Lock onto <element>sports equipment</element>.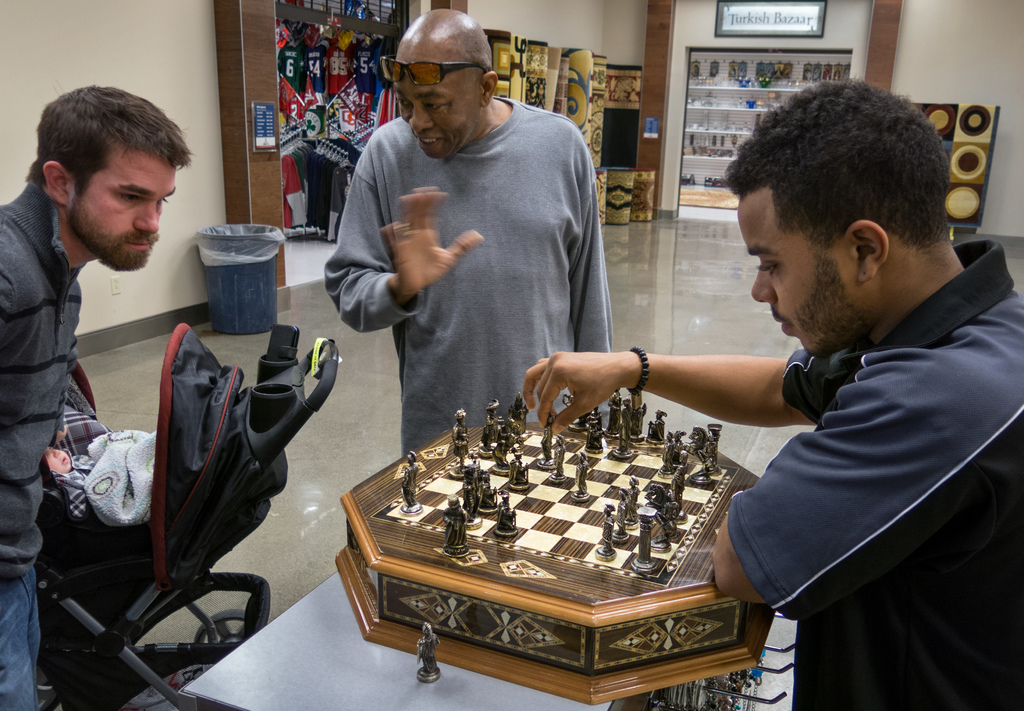
Locked: [left=607, top=398, right=636, bottom=461].
